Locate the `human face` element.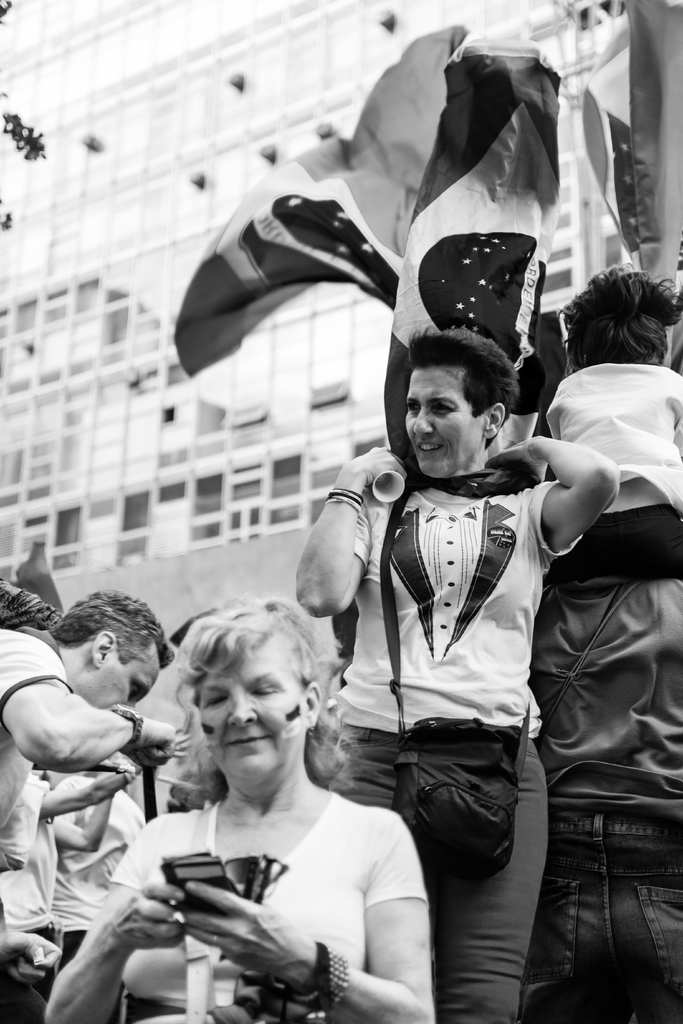
Element bbox: {"left": 193, "top": 627, "right": 308, "bottom": 796}.
